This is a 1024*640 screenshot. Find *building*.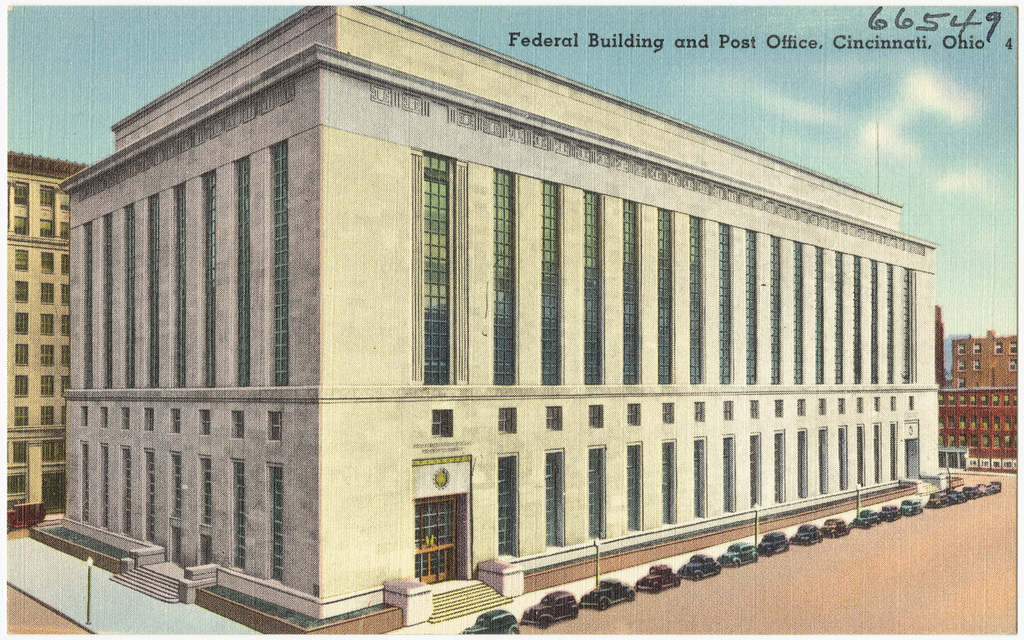
Bounding box: {"left": 939, "top": 389, "right": 1016, "bottom": 471}.
